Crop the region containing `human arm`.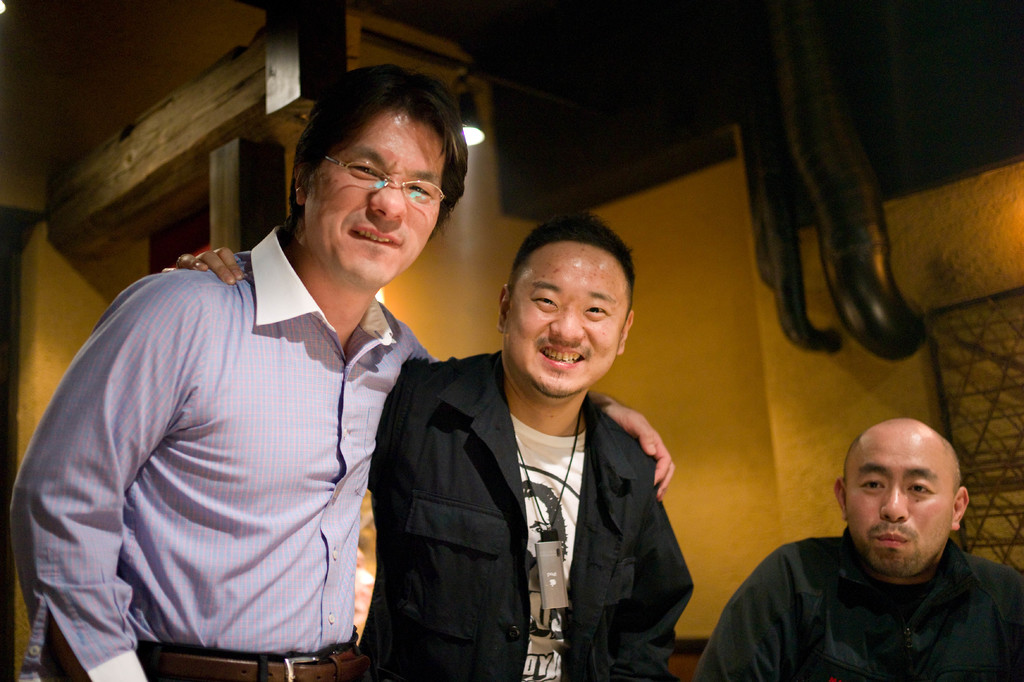
Crop region: rect(155, 246, 243, 283).
